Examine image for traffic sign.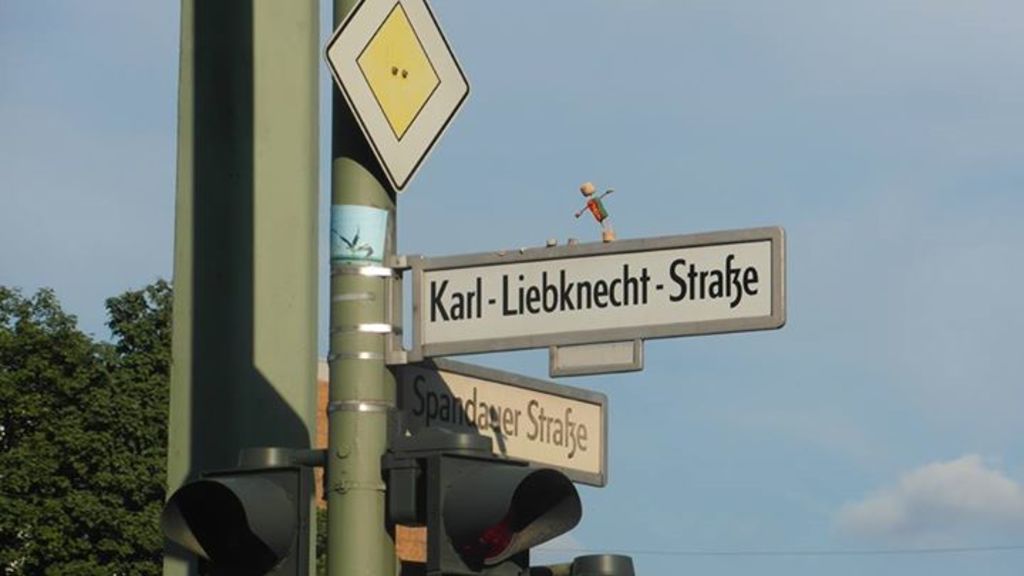
Examination result: region(395, 363, 612, 481).
